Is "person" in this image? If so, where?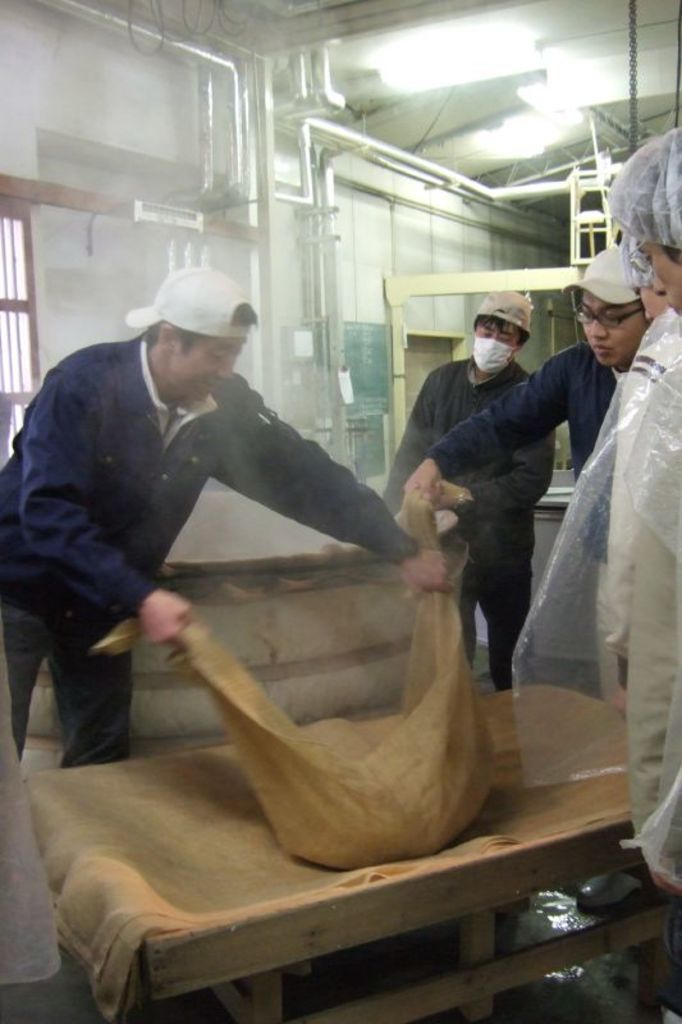
Yes, at (609,116,681,1023).
